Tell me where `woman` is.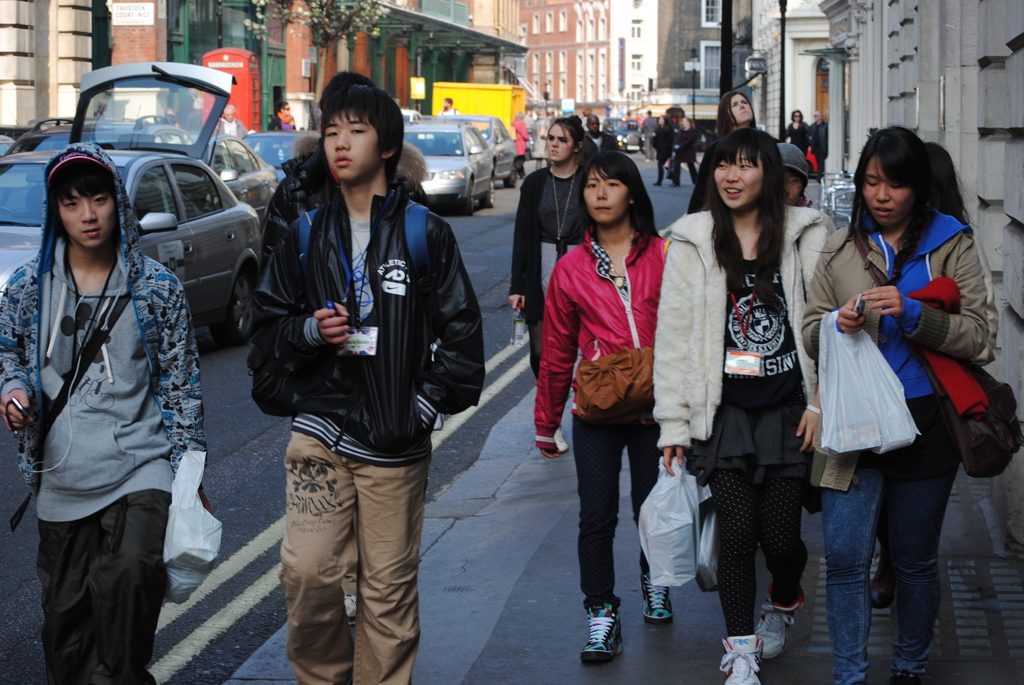
`woman` is at [left=684, top=91, right=761, bottom=214].
